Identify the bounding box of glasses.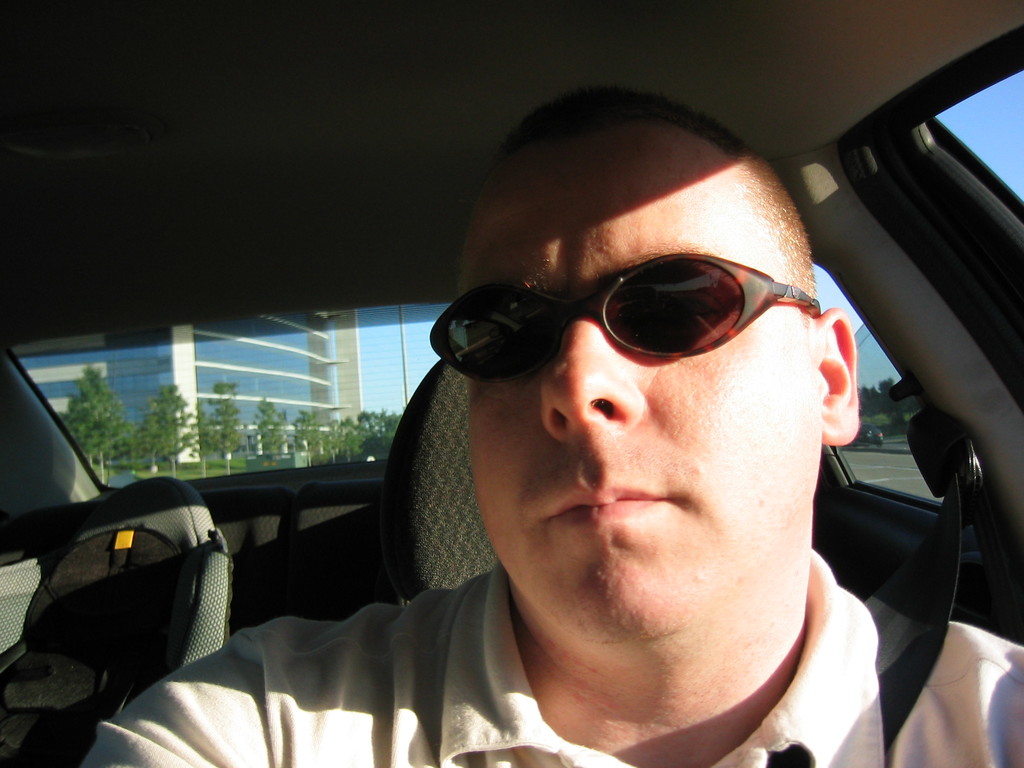
Rect(429, 252, 819, 385).
